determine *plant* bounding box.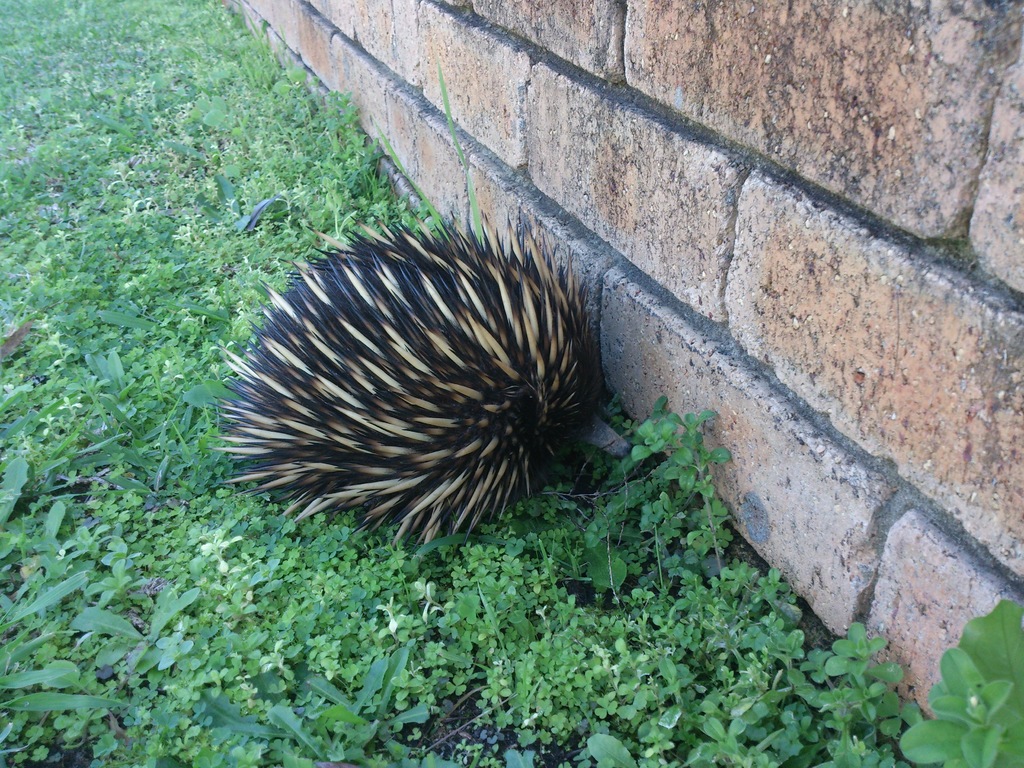
Determined: <box>627,412,677,461</box>.
